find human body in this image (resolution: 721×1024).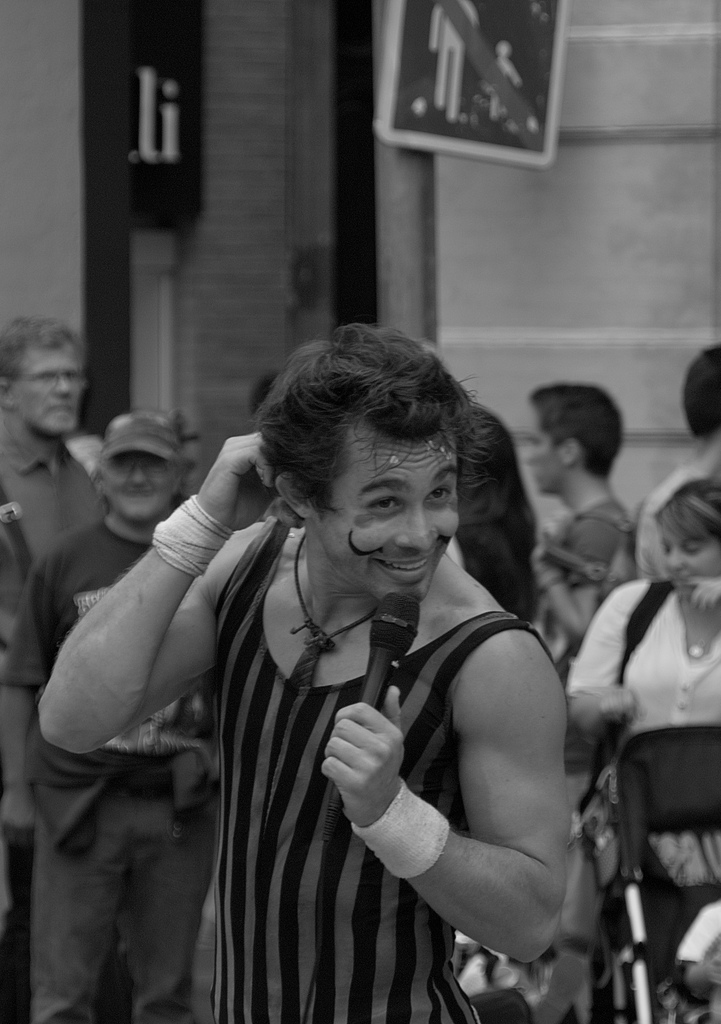
locate(516, 380, 648, 690).
